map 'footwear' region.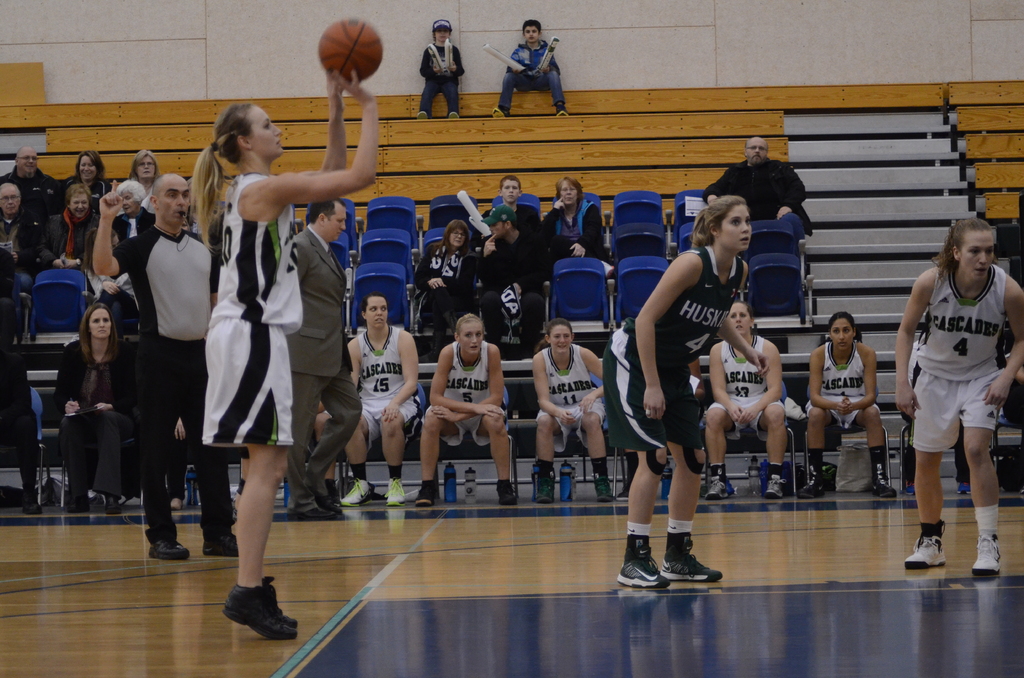
Mapped to (x1=493, y1=108, x2=511, y2=117).
